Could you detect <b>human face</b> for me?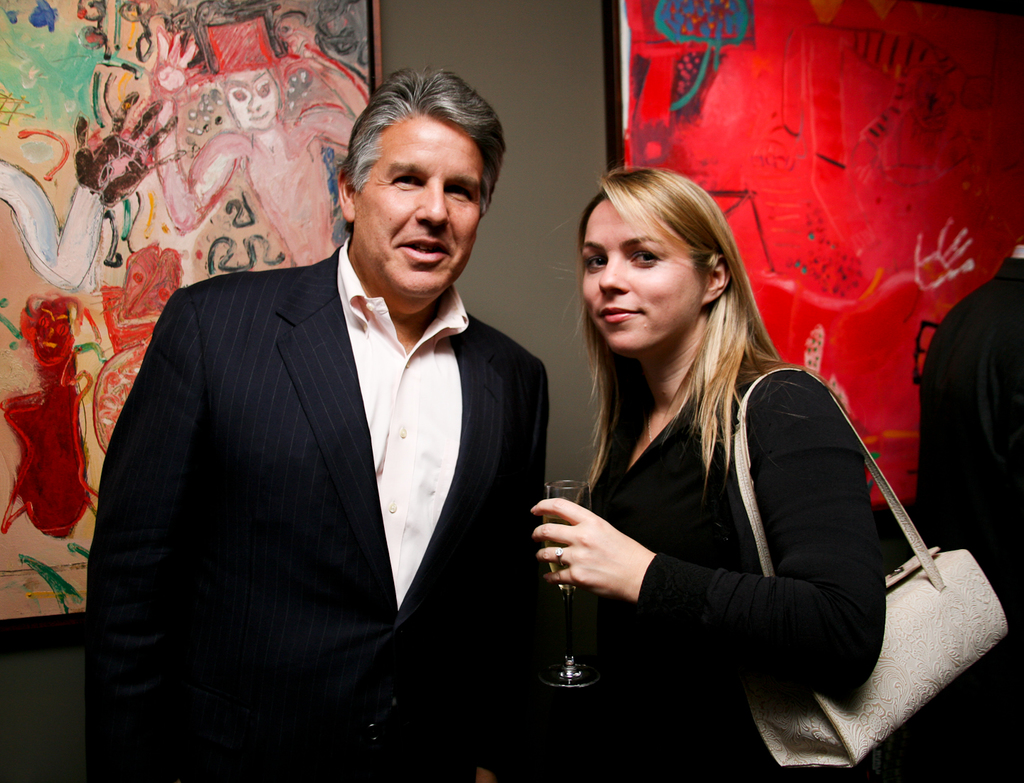
Detection result: <box>584,194,703,347</box>.
